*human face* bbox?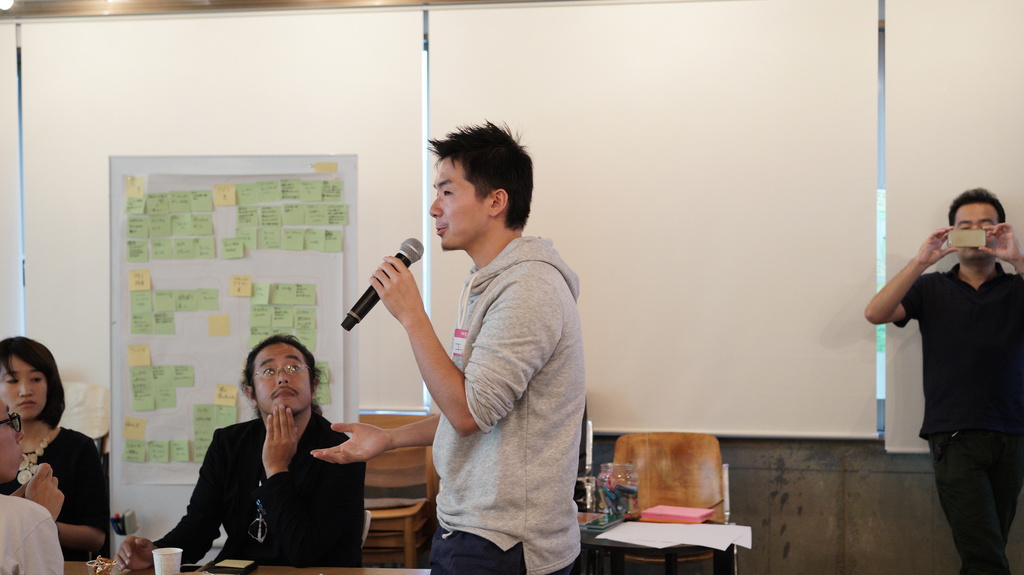
(429,156,492,254)
